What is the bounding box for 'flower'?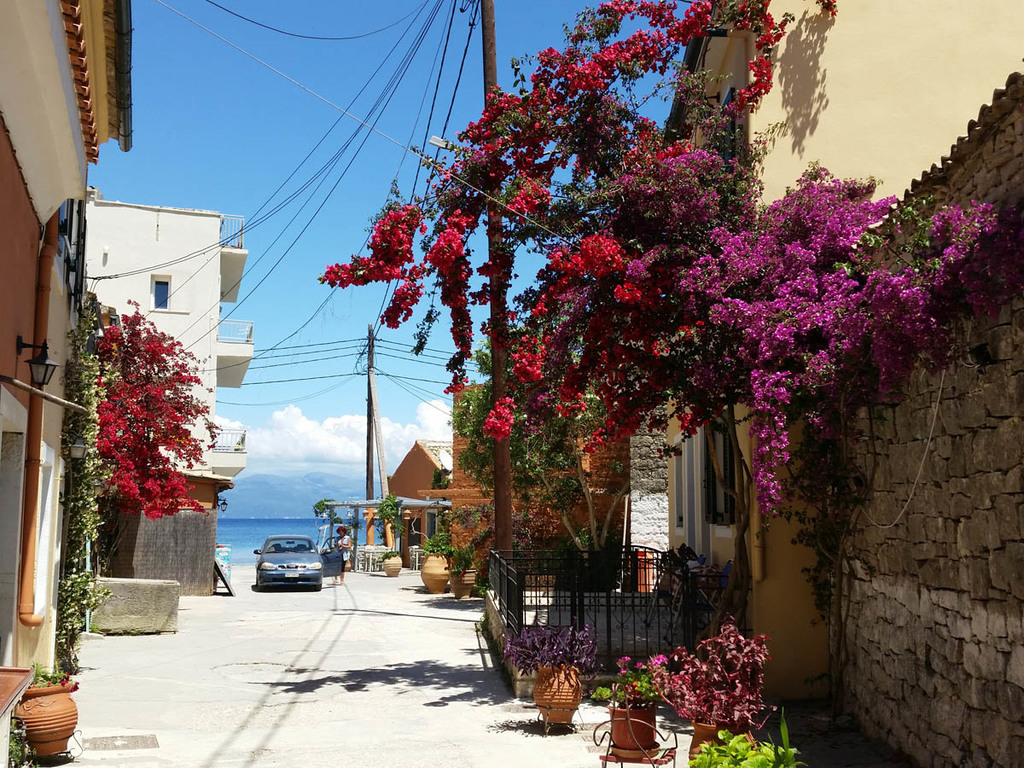
rect(655, 653, 667, 670).
